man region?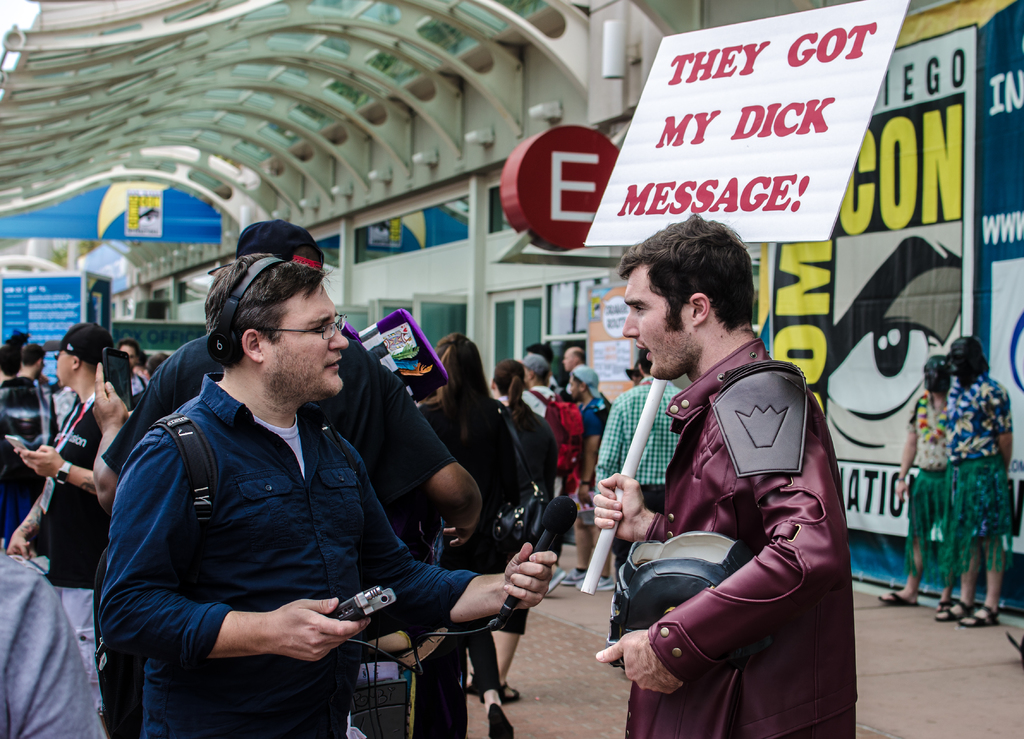
<box>68,215,482,719</box>
